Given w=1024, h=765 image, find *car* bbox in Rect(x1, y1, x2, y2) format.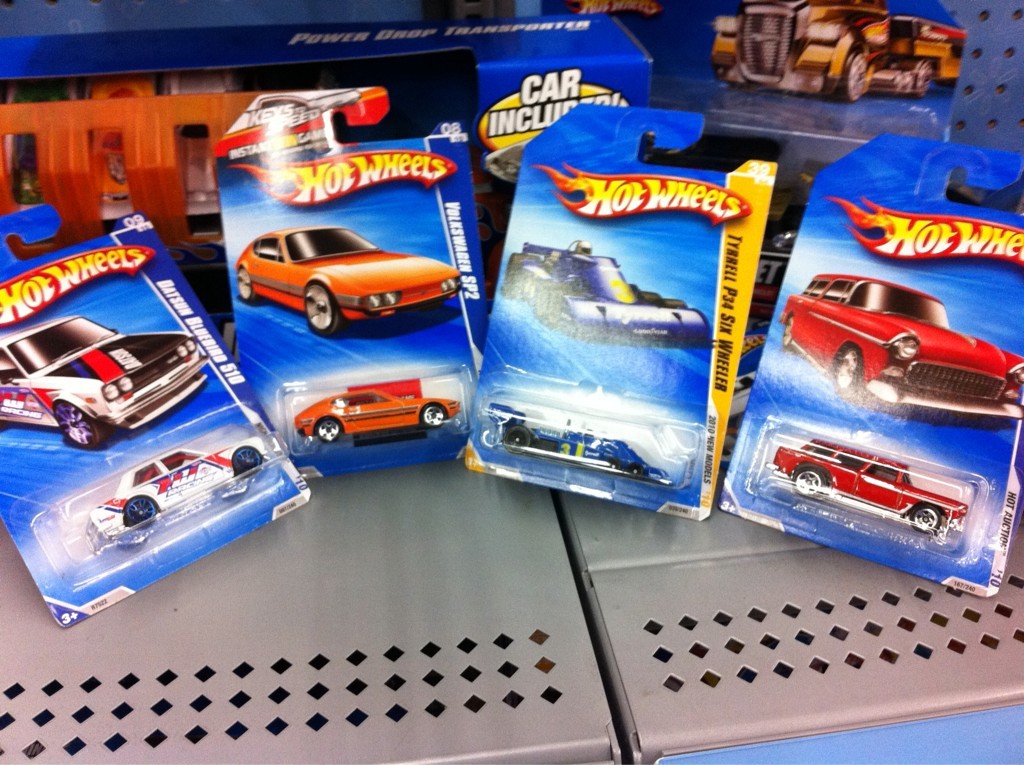
Rect(0, 310, 209, 454).
